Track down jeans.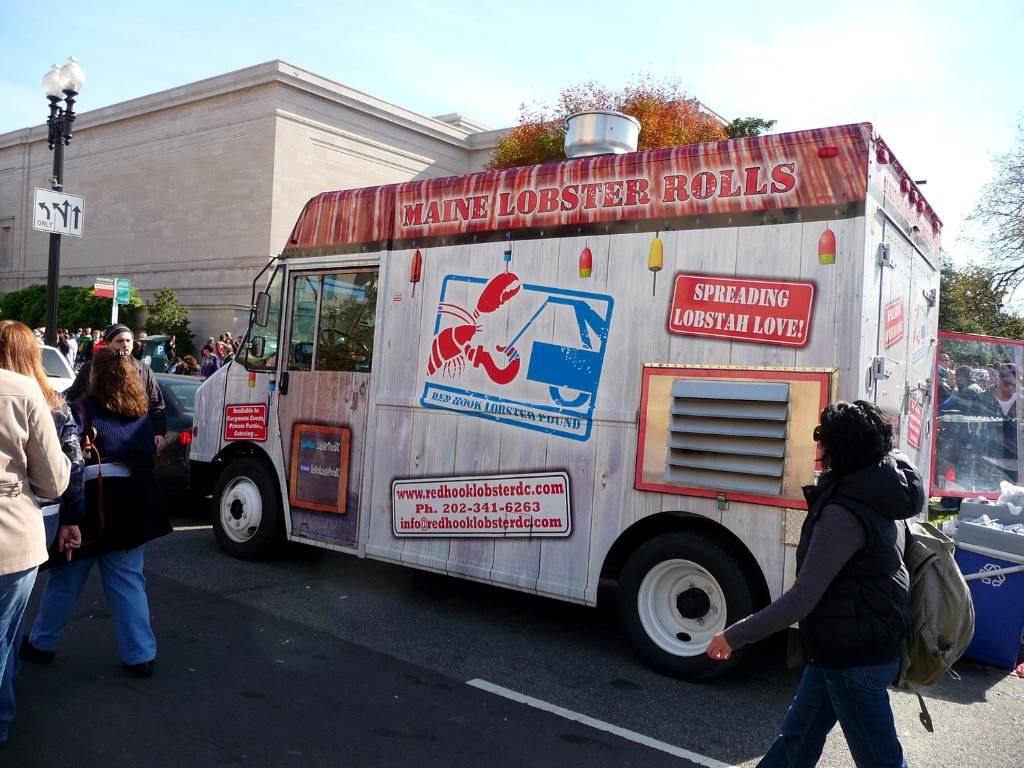
Tracked to l=29, t=541, r=160, b=662.
